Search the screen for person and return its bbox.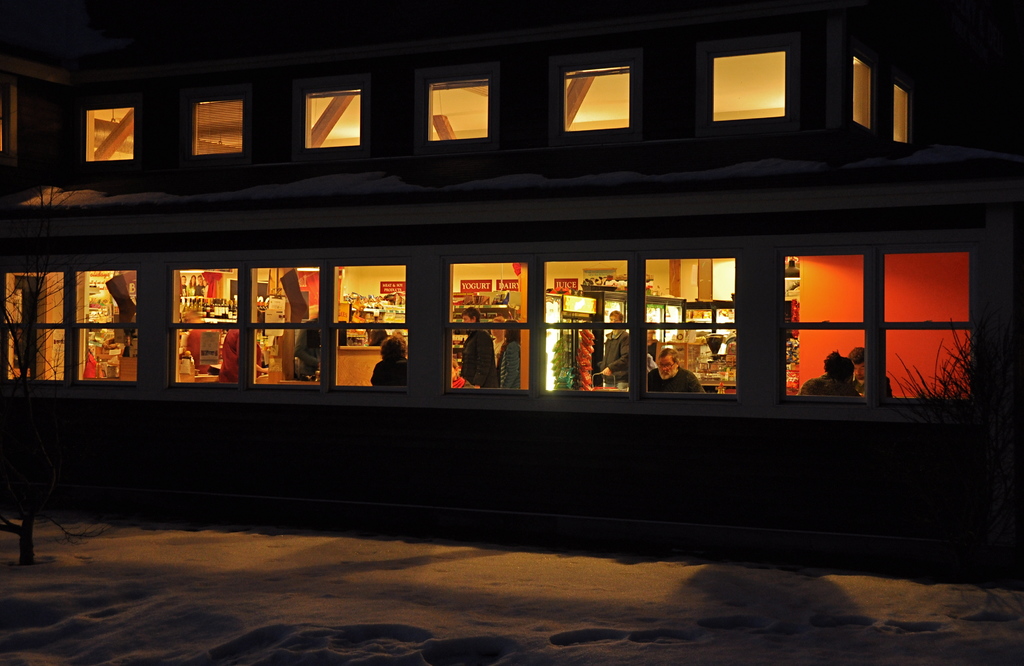
Found: 218,306,271,380.
